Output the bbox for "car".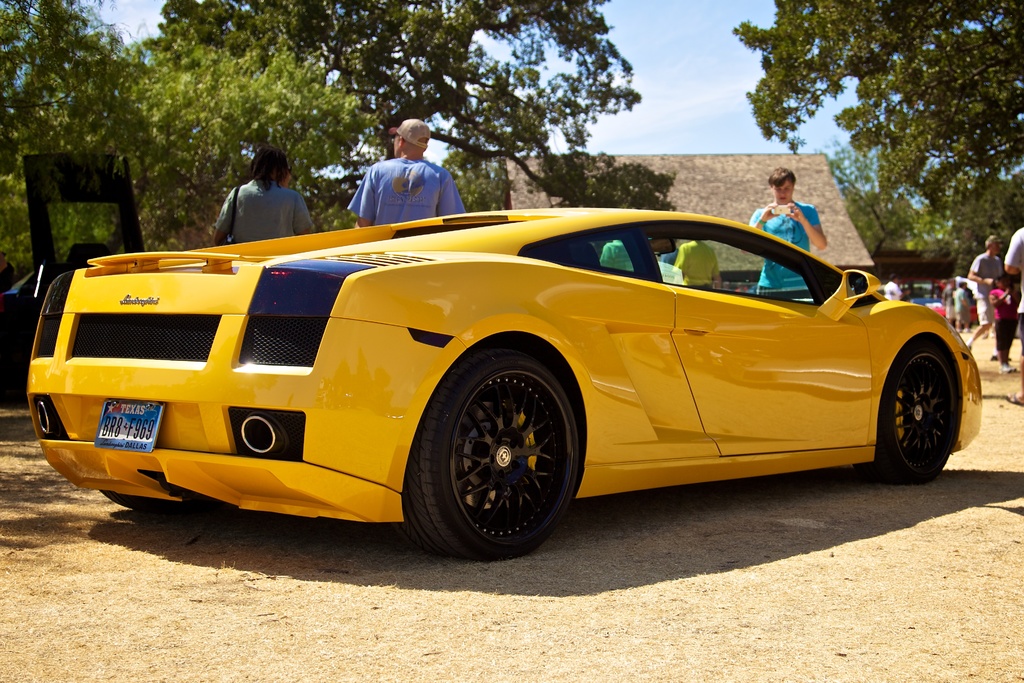
[25,204,981,561].
